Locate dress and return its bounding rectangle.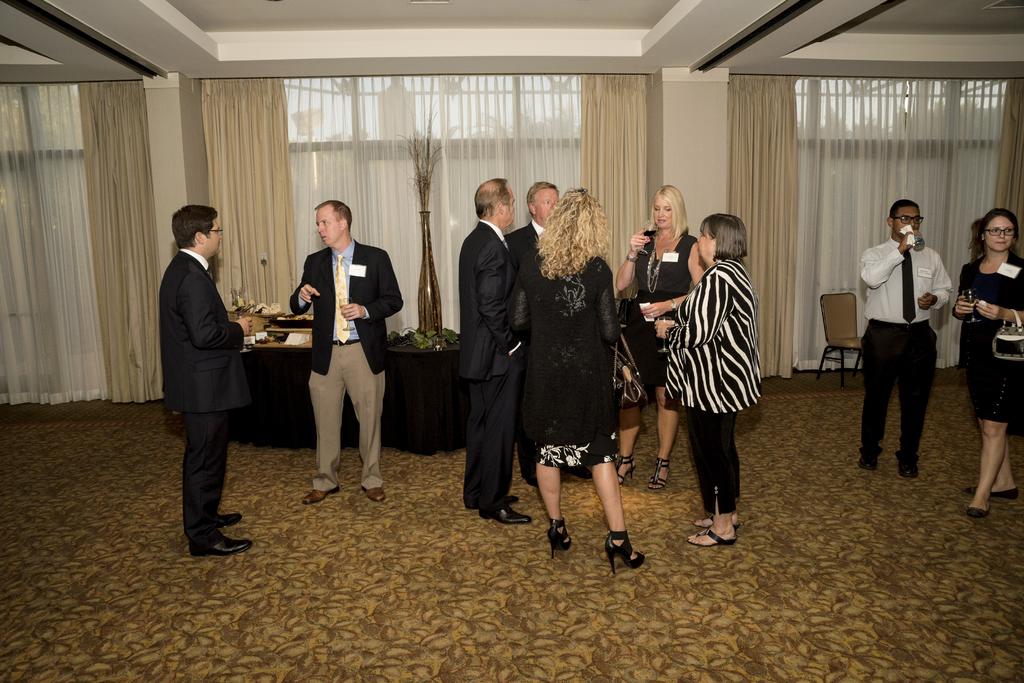
[619,230,698,383].
